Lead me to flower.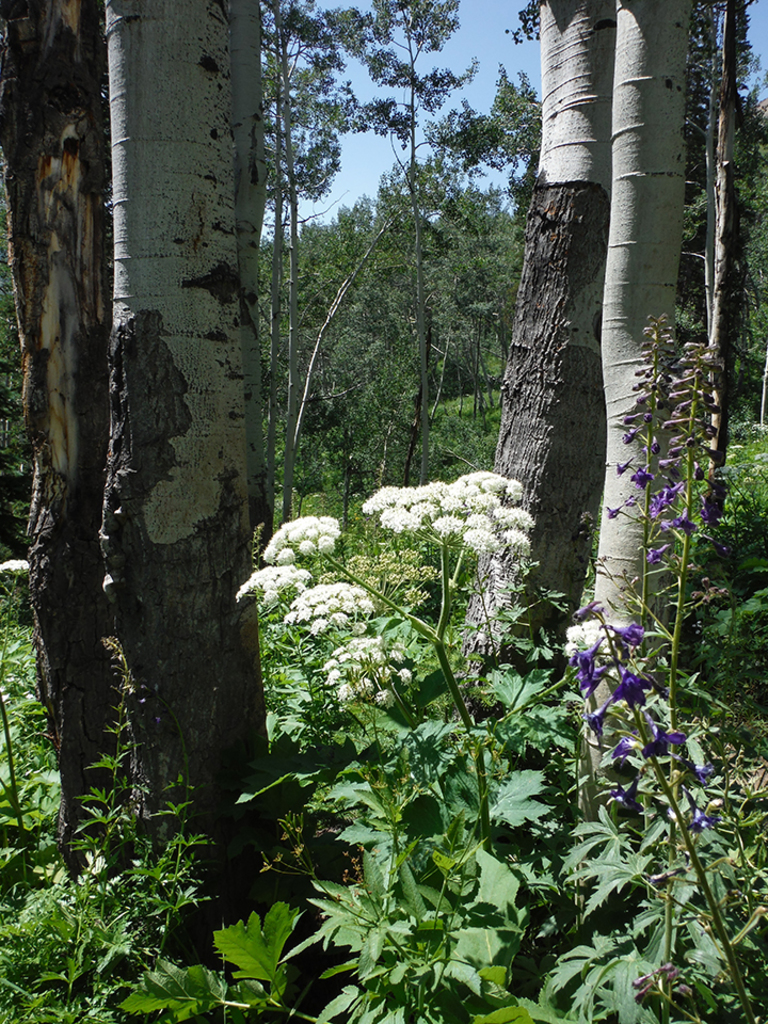
Lead to BBox(611, 624, 641, 653).
